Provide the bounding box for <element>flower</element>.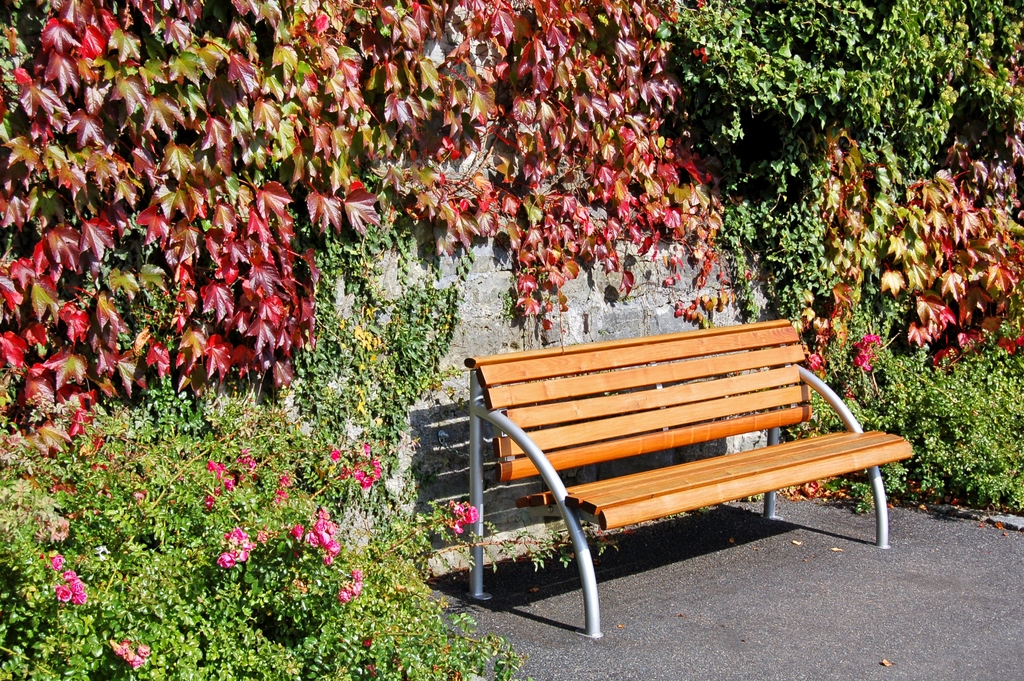
rect(851, 334, 881, 373).
